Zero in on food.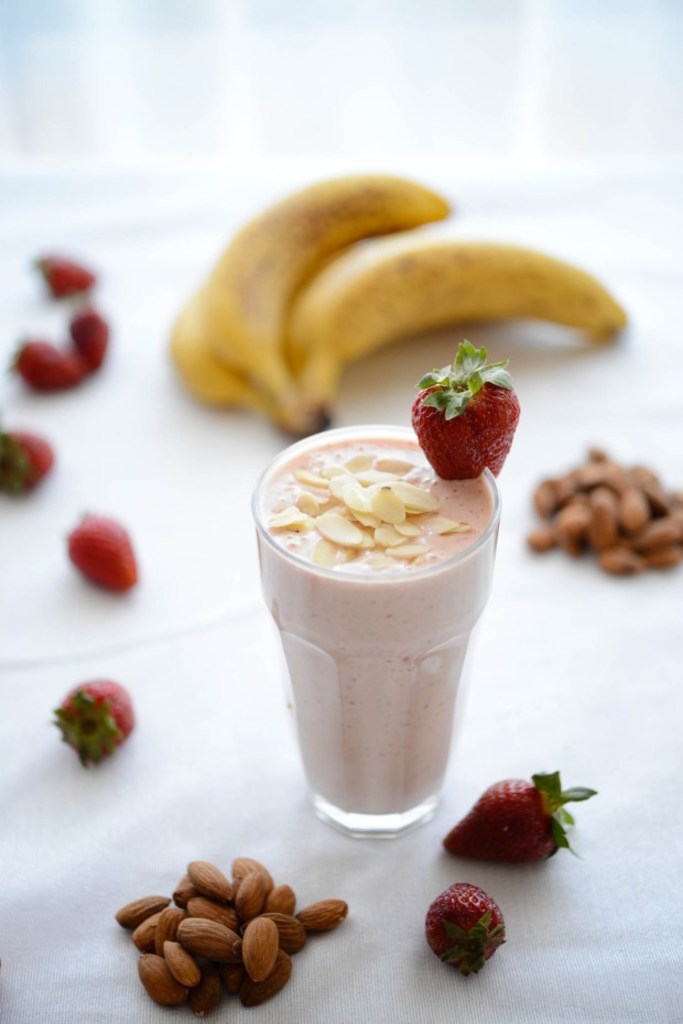
Zeroed in: l=66, t=311, r=109, b=372.
